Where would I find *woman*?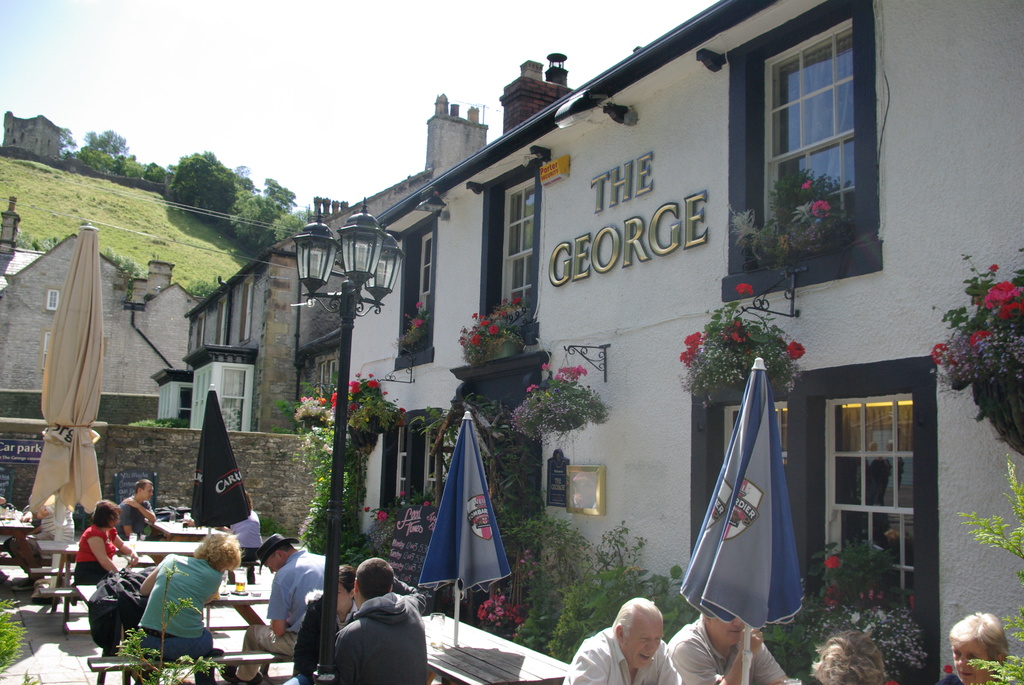
At (left=113, top=533, right=229, bottom=664).
